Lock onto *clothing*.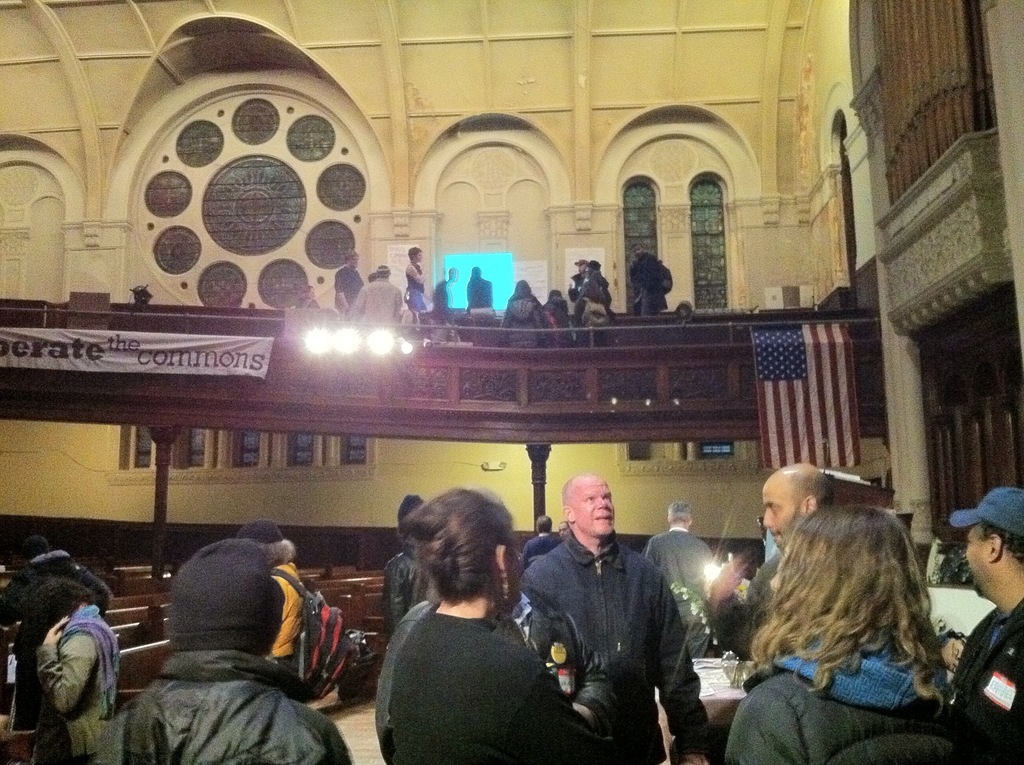
Locked: BBox(723, 647, 916, 764).
